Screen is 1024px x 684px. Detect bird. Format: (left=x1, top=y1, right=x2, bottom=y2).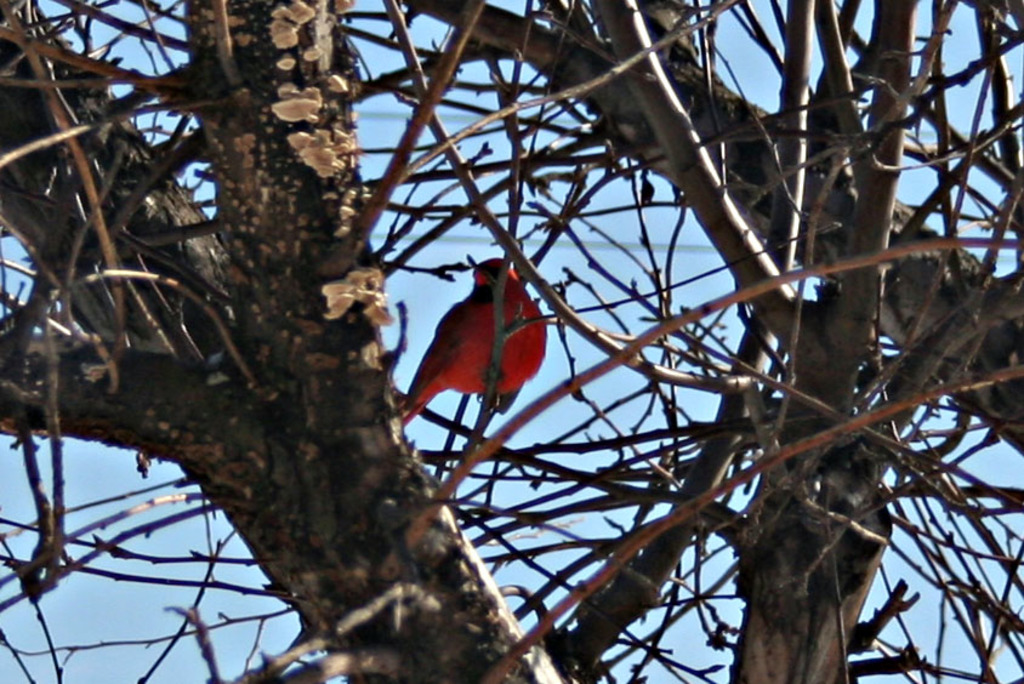
(left=398, top=261, right=551, bottom=440).
